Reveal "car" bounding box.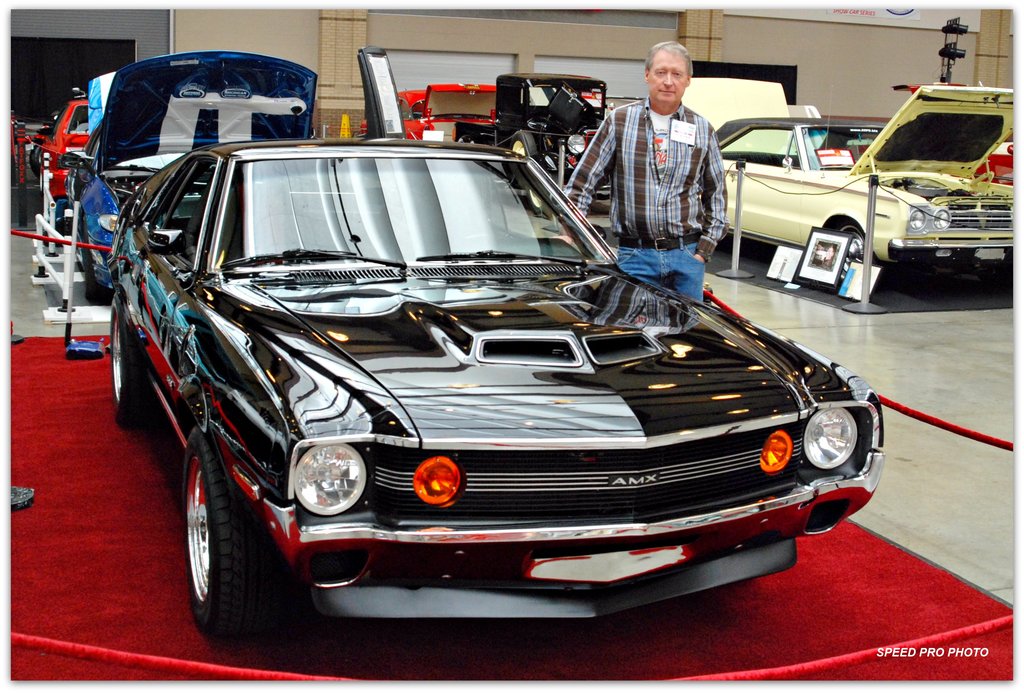
Revealed: <region>358, 81, 493, 136</region>.
